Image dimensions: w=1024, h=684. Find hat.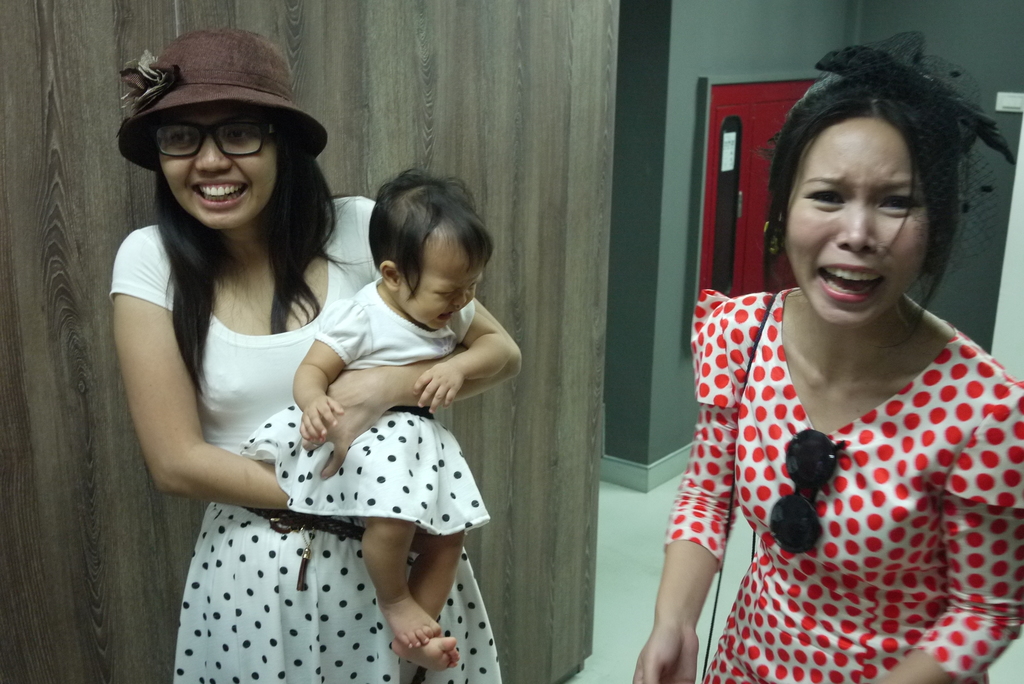
box(115, 29, 329, 174).
